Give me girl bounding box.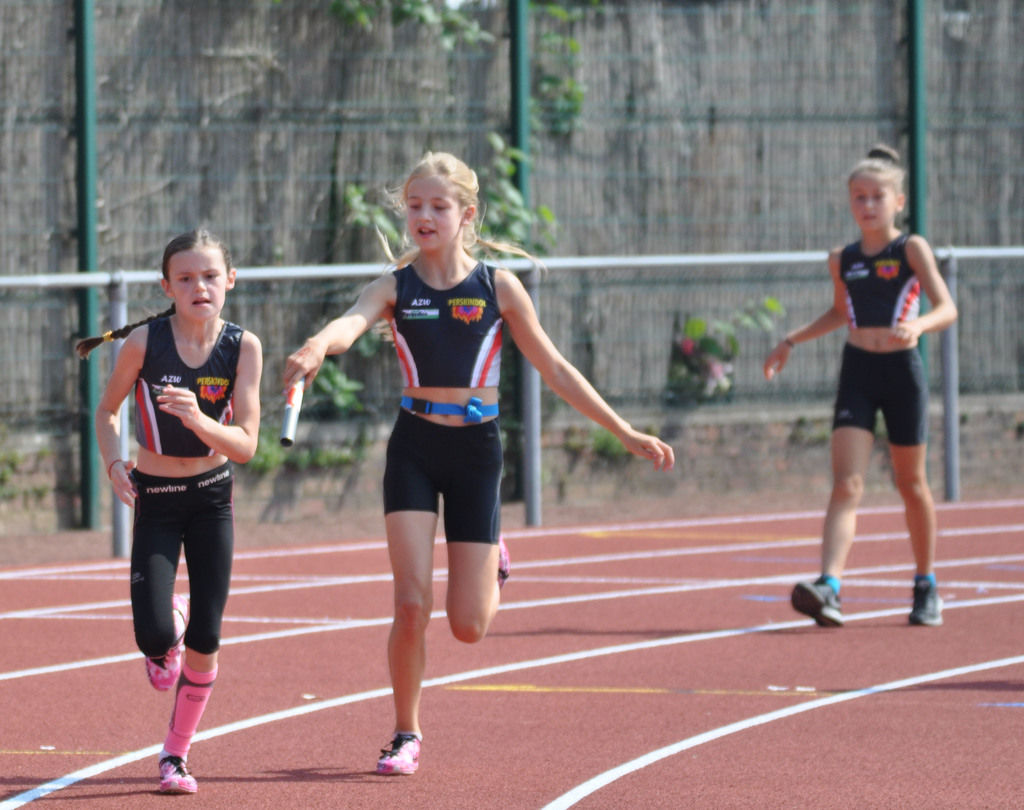
x1=287, y1=152, x2=669, y2=772.
